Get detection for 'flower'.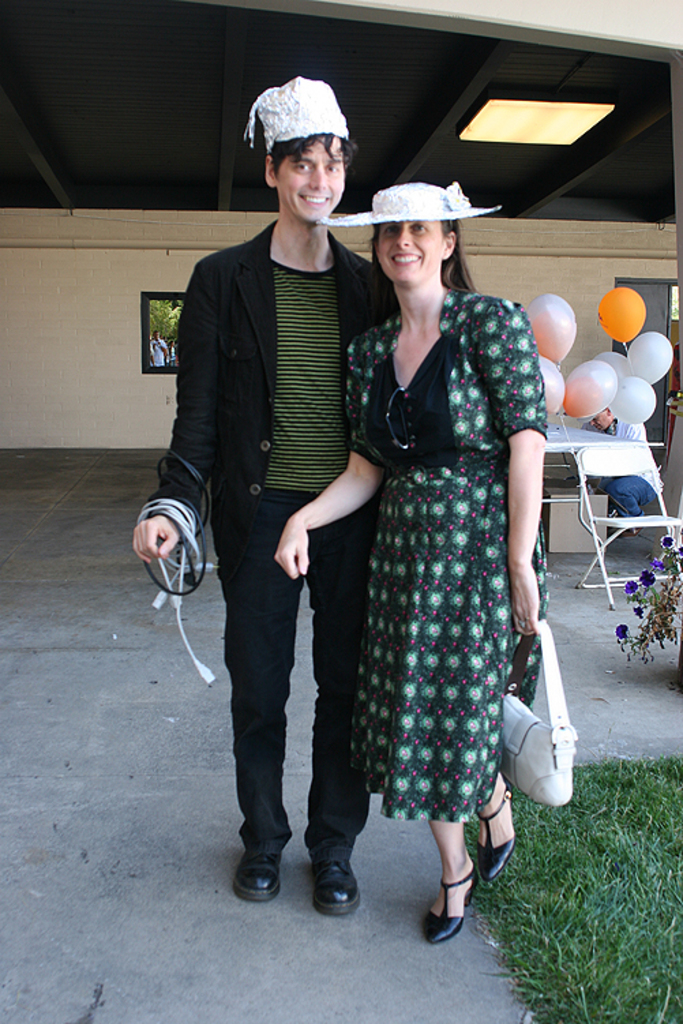
Detection: rect(658, 533, 676, 548).
